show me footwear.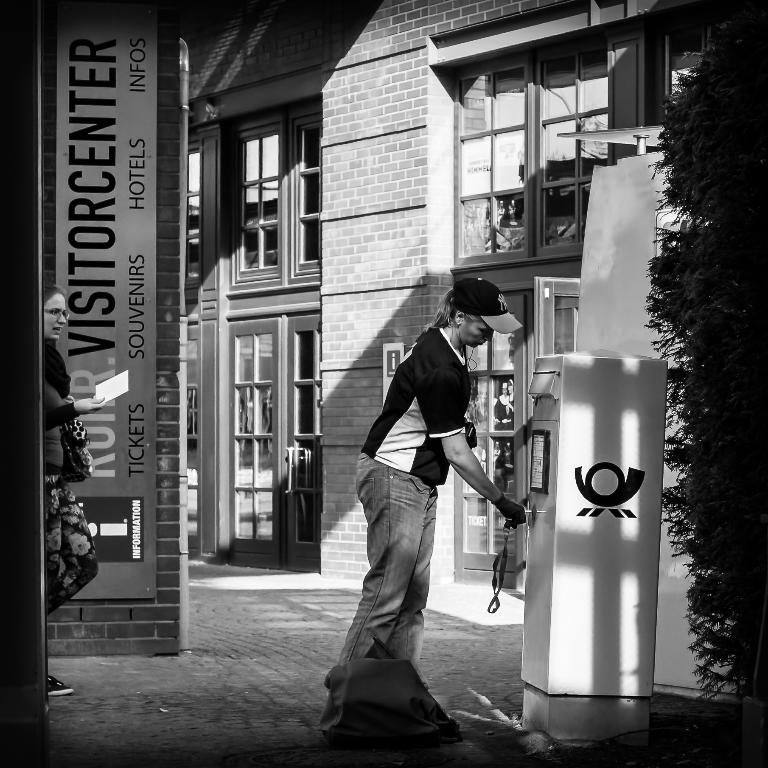
footwear is here: <bbox>38, 670, 75, 705</bbox>.
